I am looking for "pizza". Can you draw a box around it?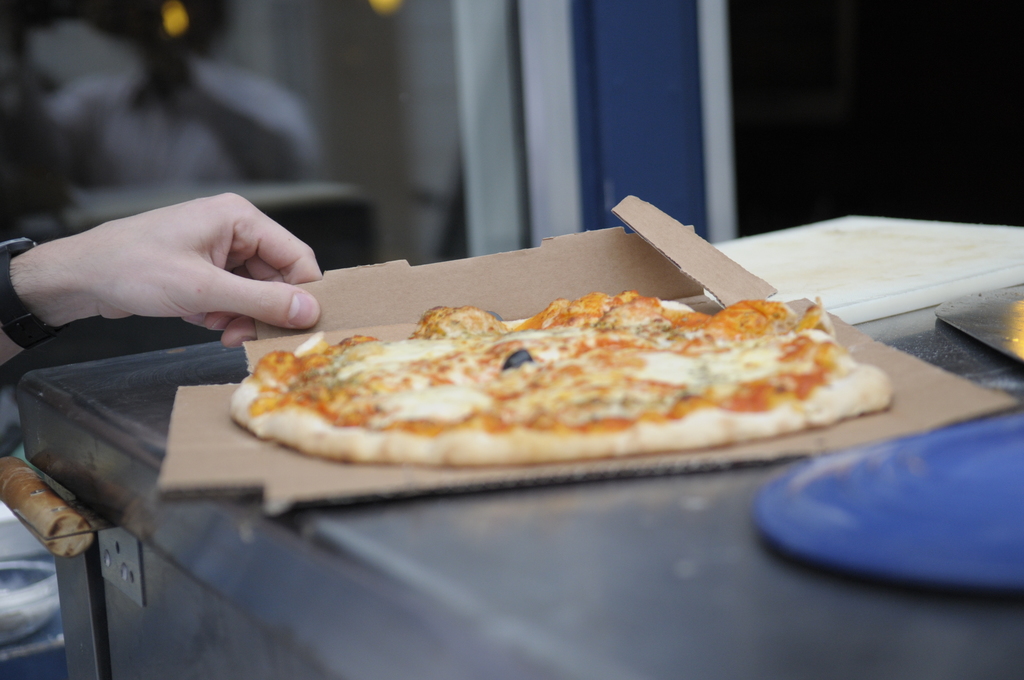
Sure, the bounding box is {"x1": 232, "y1": 291, "x2": 895, "y2": 449}.
